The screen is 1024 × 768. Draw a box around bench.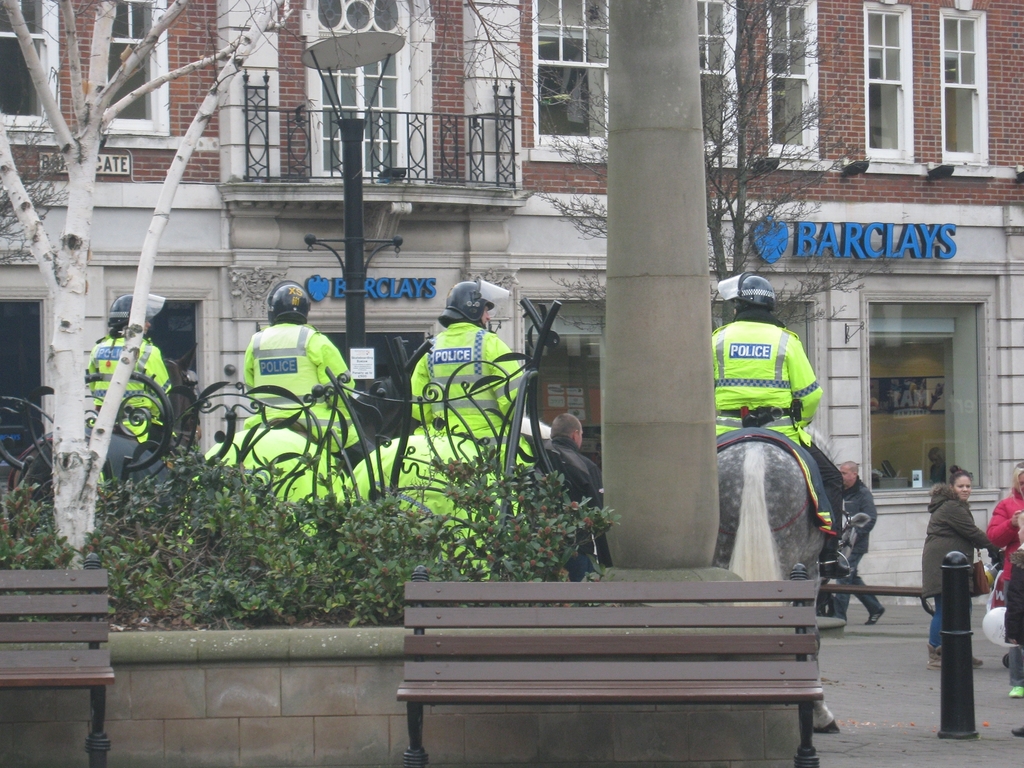
[816,580,935,621].
